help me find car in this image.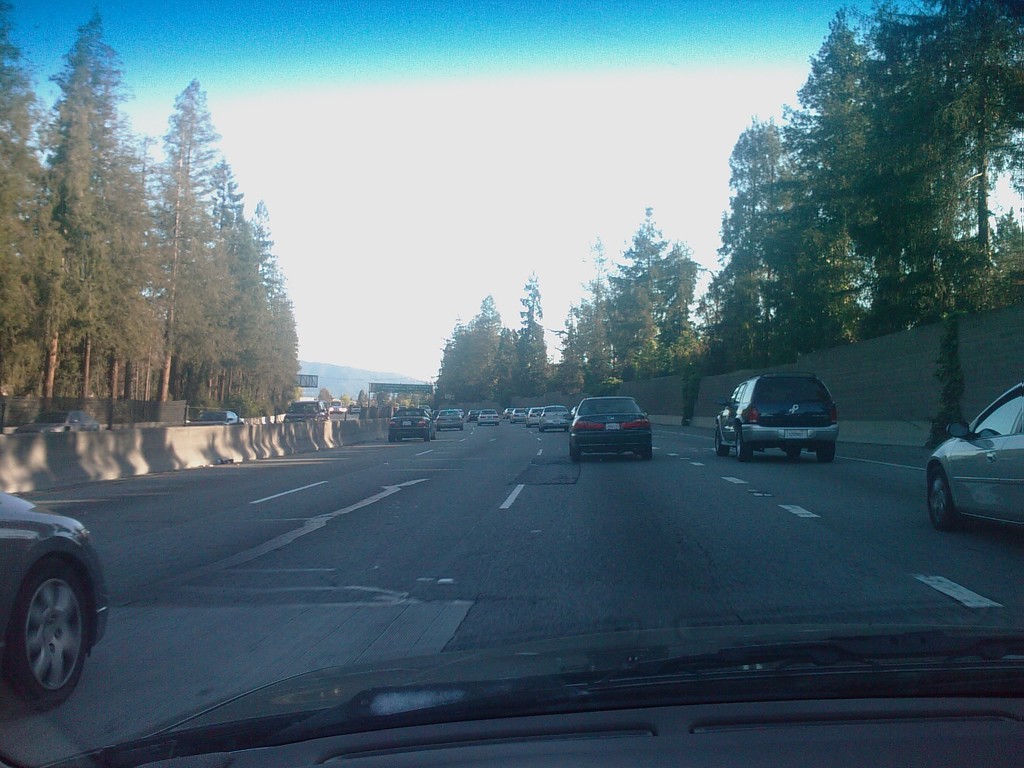
Found it: <box>509,405,527,424</box>.
